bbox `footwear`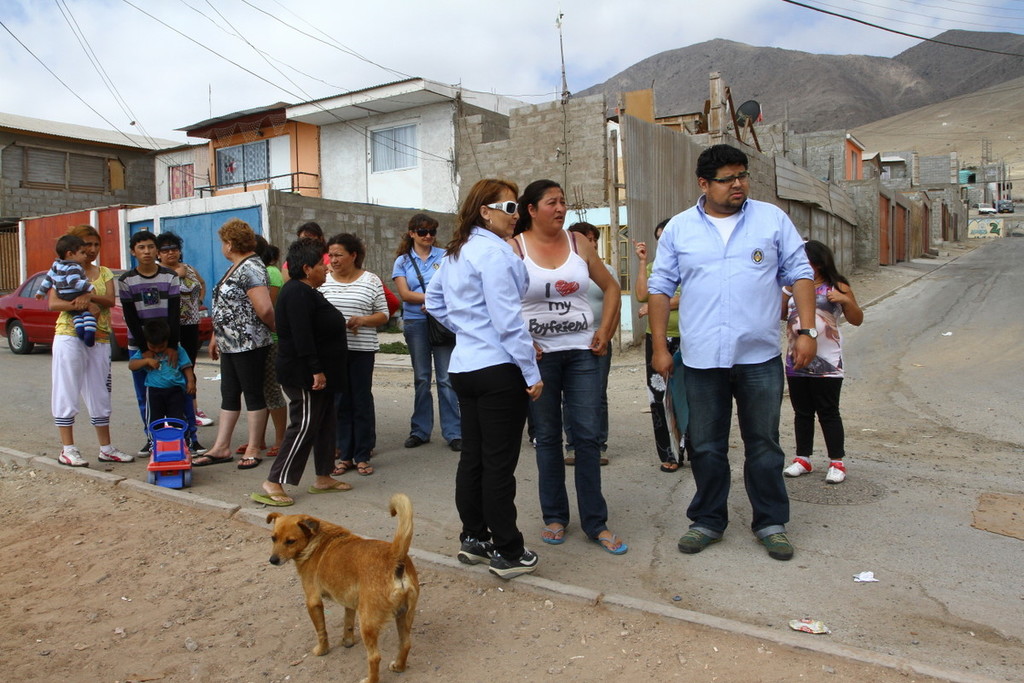
(x1=247, y1=491, x2=291, y2=500)
